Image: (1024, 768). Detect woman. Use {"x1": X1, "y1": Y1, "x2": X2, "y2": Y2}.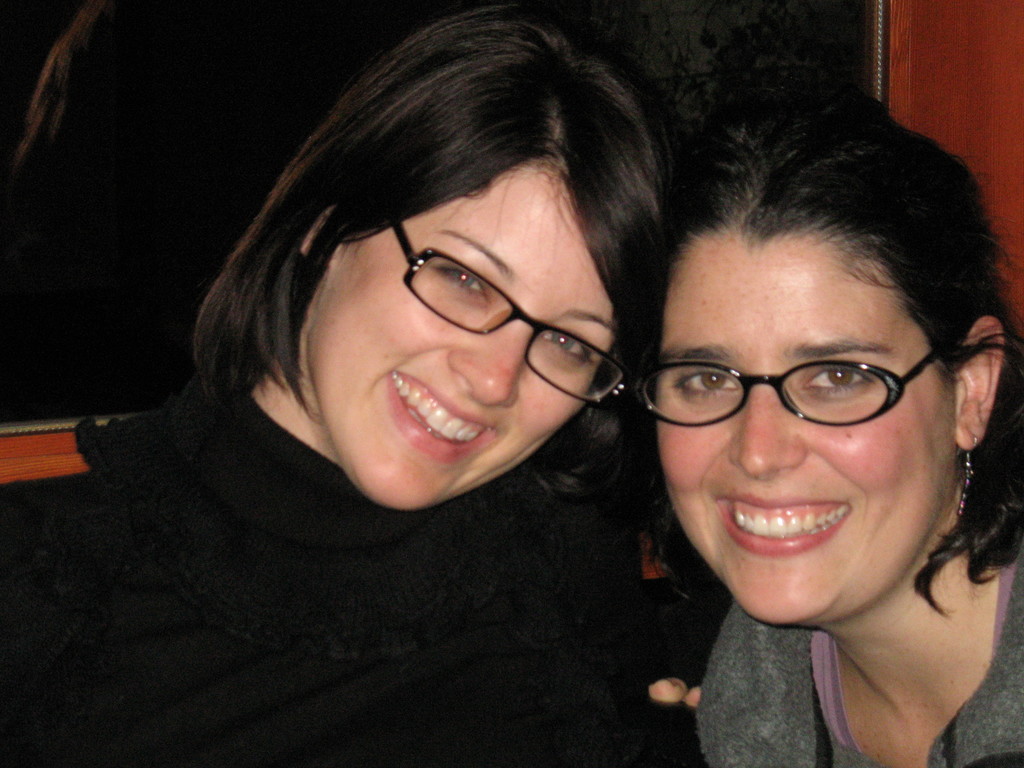
{"x1": 58, "y1": 0, "x2": 756, "y2": 764}.
